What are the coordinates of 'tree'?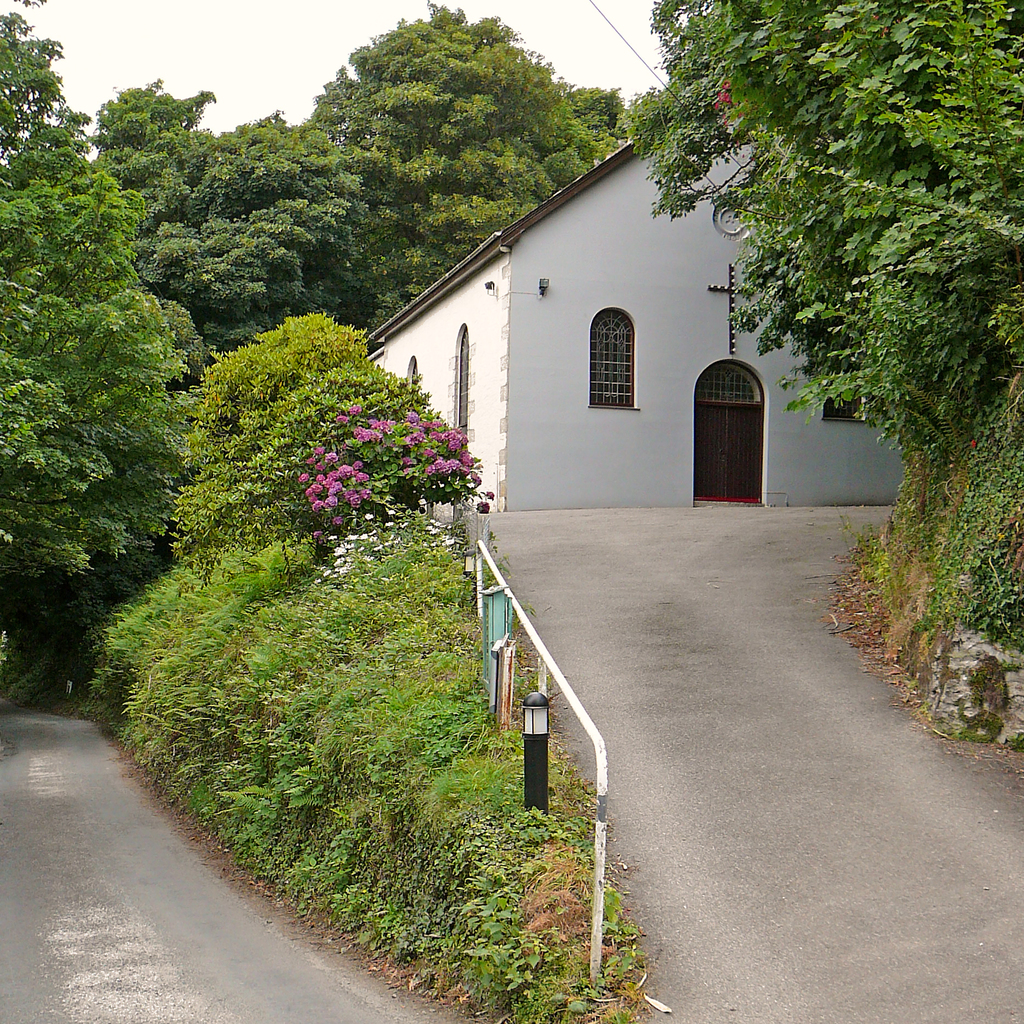
<box>219,355,426,599</box>.
